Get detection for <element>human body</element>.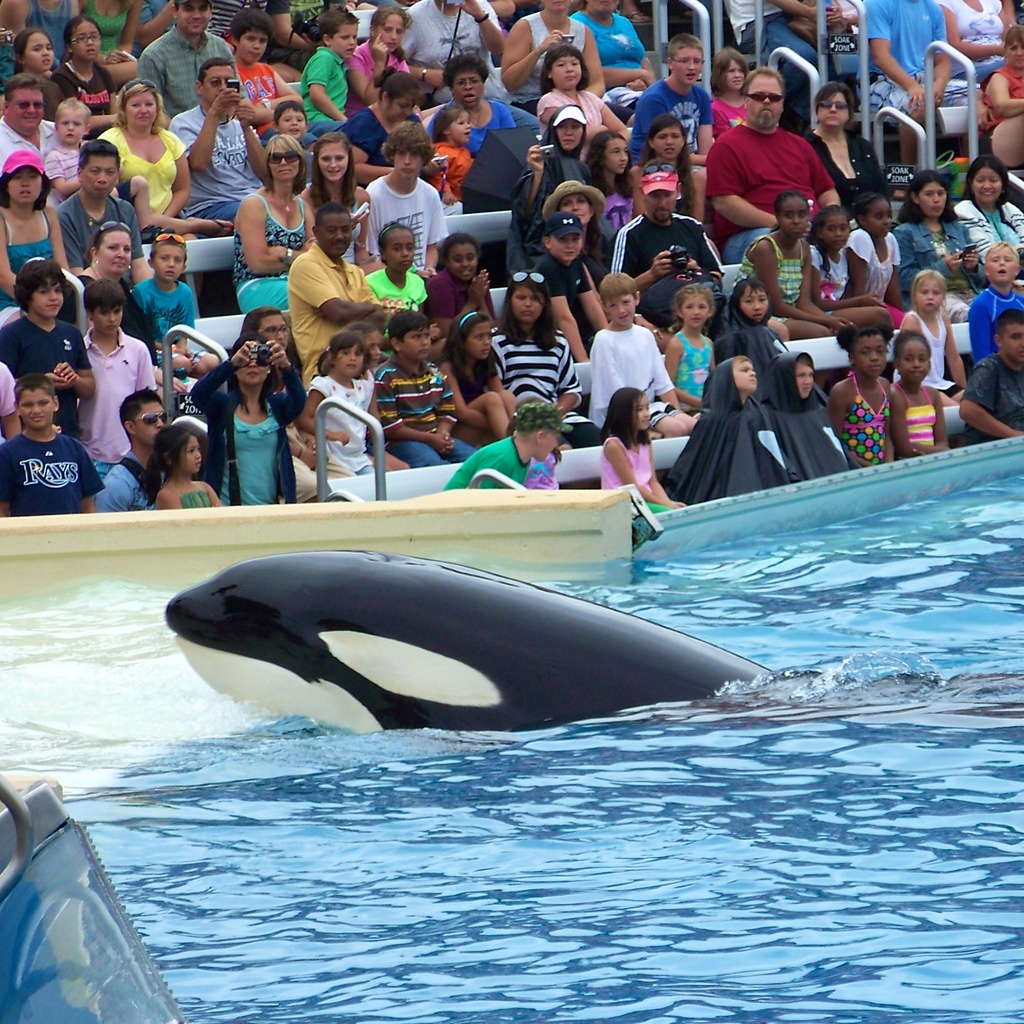
Detection: detection(0, 257, 98, 439).
